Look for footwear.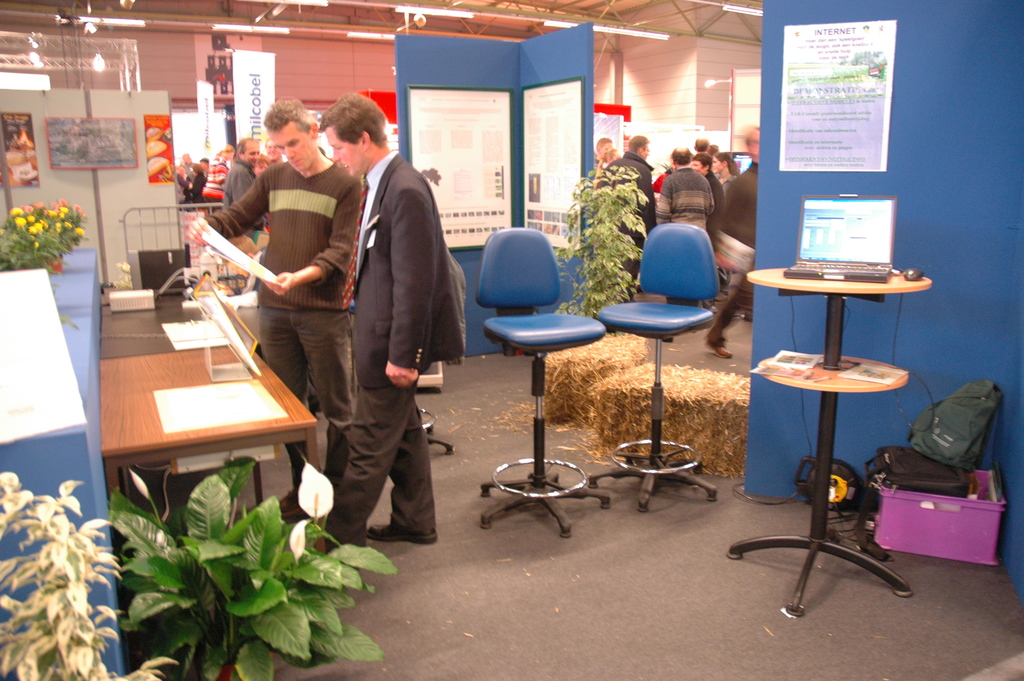
Found: 369, 521, 447, 544.
